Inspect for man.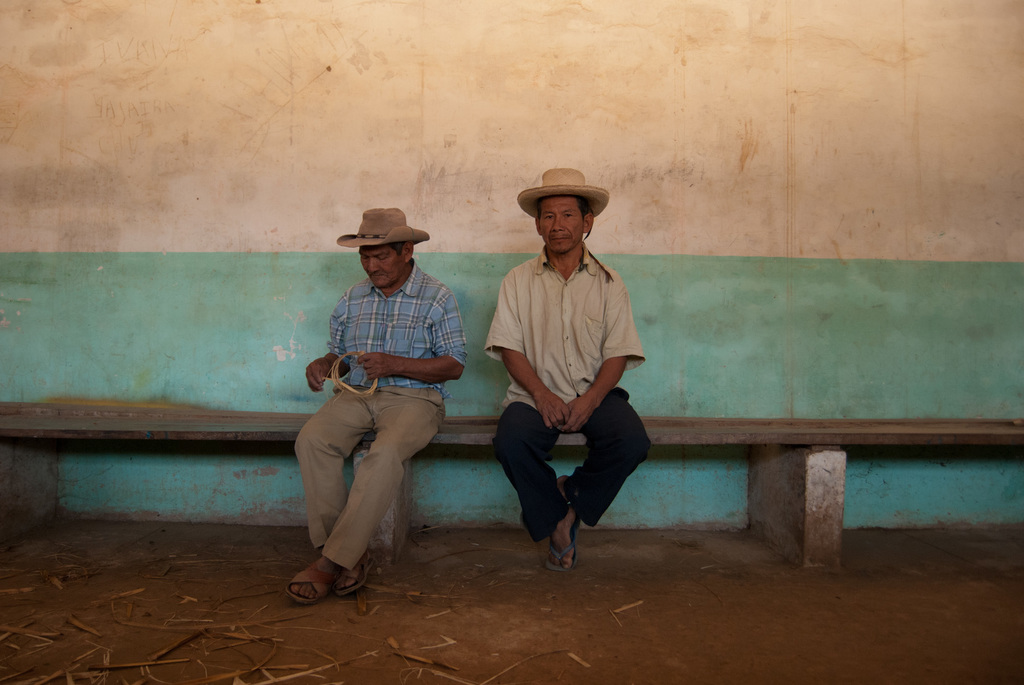
Inspection: BBox(284, 209, 471, 607).
